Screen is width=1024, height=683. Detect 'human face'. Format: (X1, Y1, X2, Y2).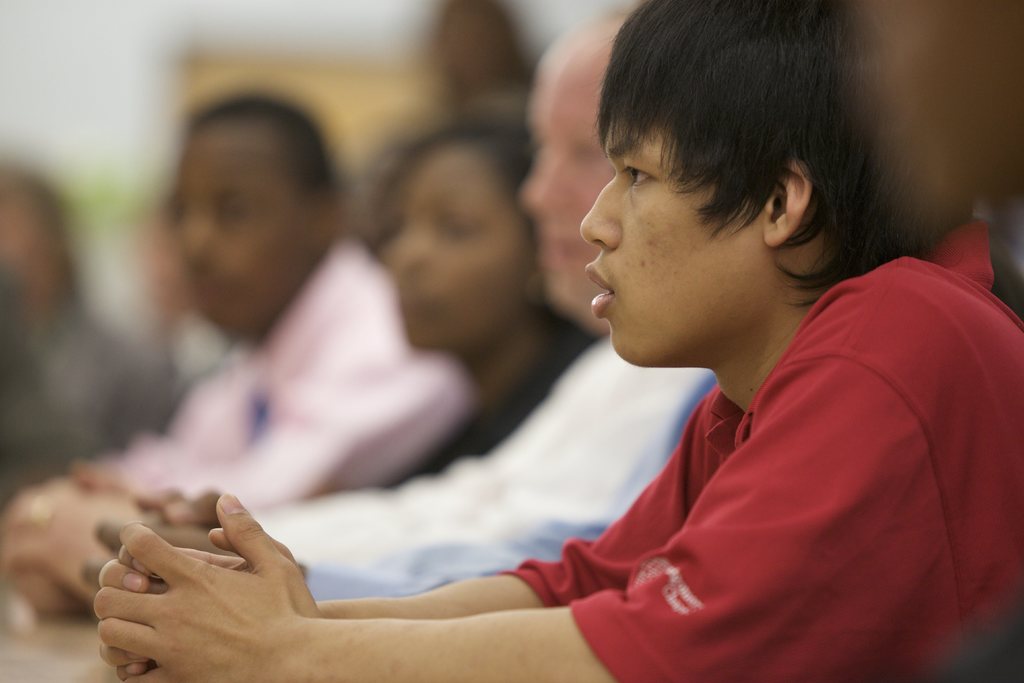
(376, 143, 530, 345).
